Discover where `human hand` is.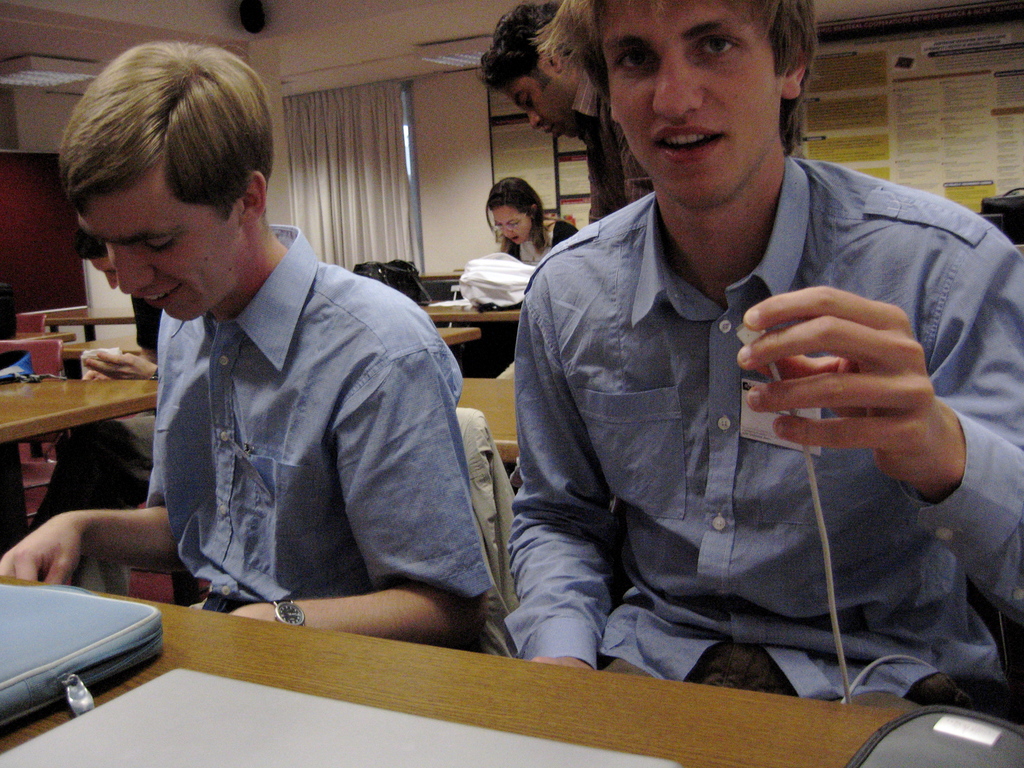
Discovered at [left=0, top=516, right=90, bottom=589].
